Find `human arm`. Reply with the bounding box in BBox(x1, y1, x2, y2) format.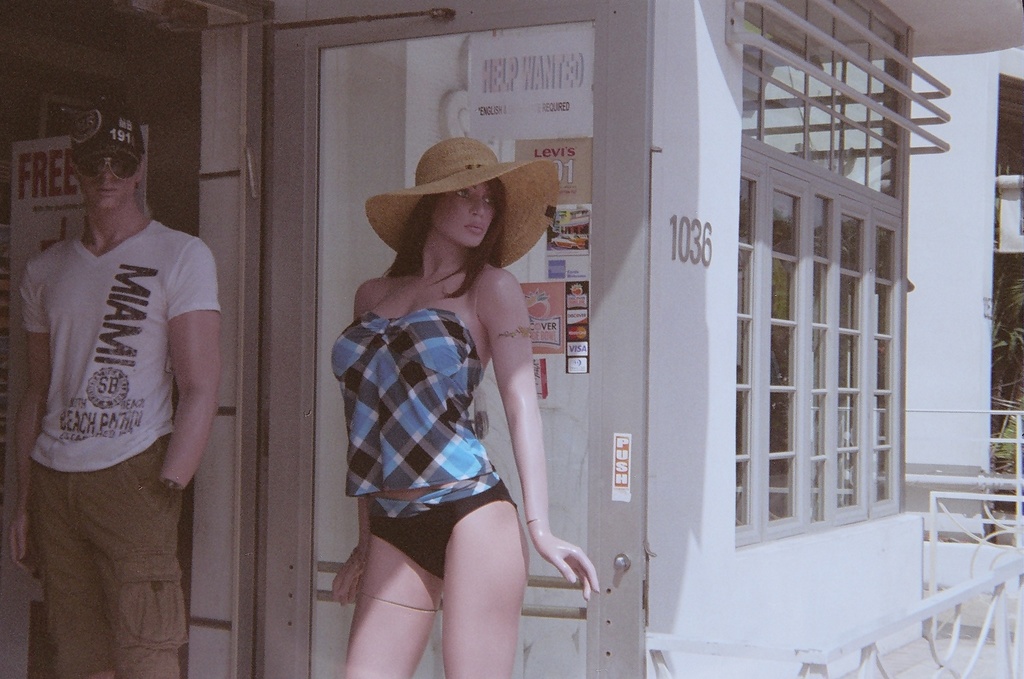
BBox(153, 237, 224, 493).
